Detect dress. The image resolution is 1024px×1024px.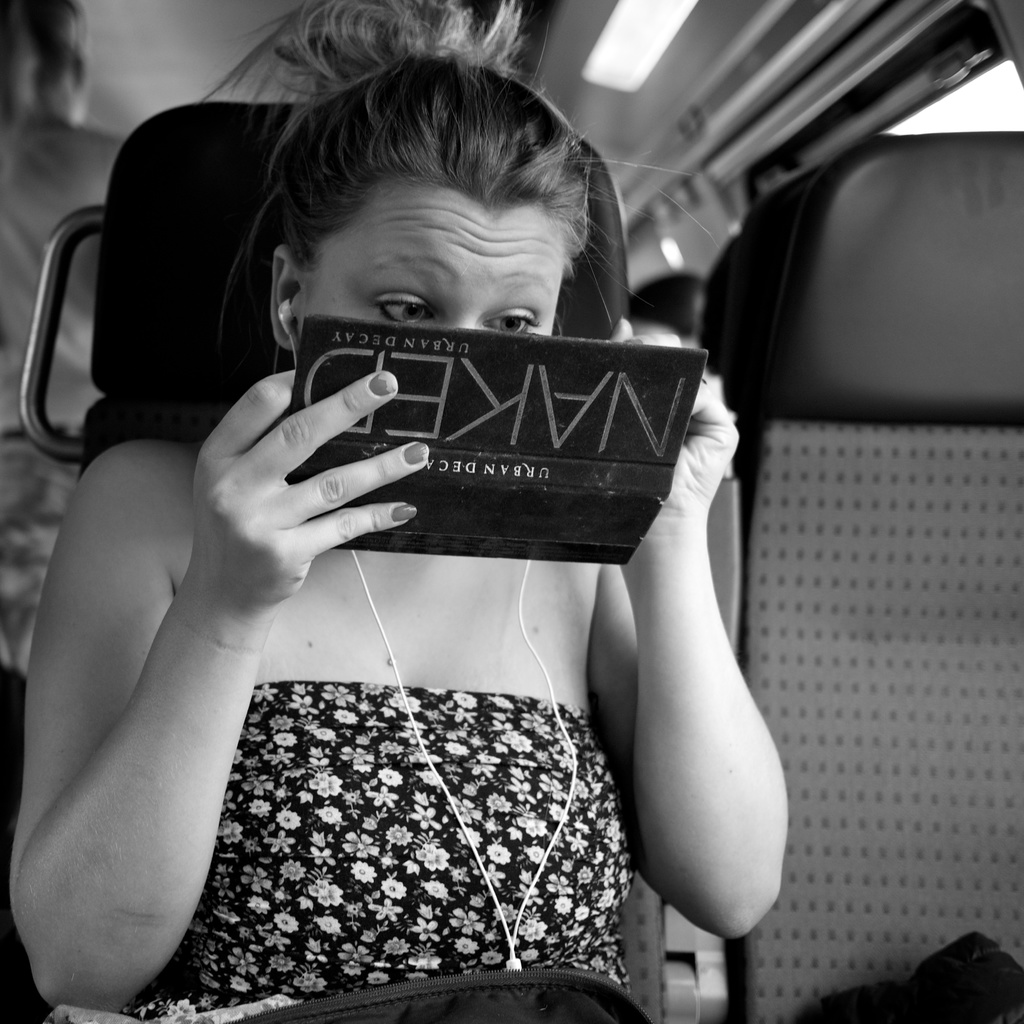
l=134, t=687, r=643, b=1023.
